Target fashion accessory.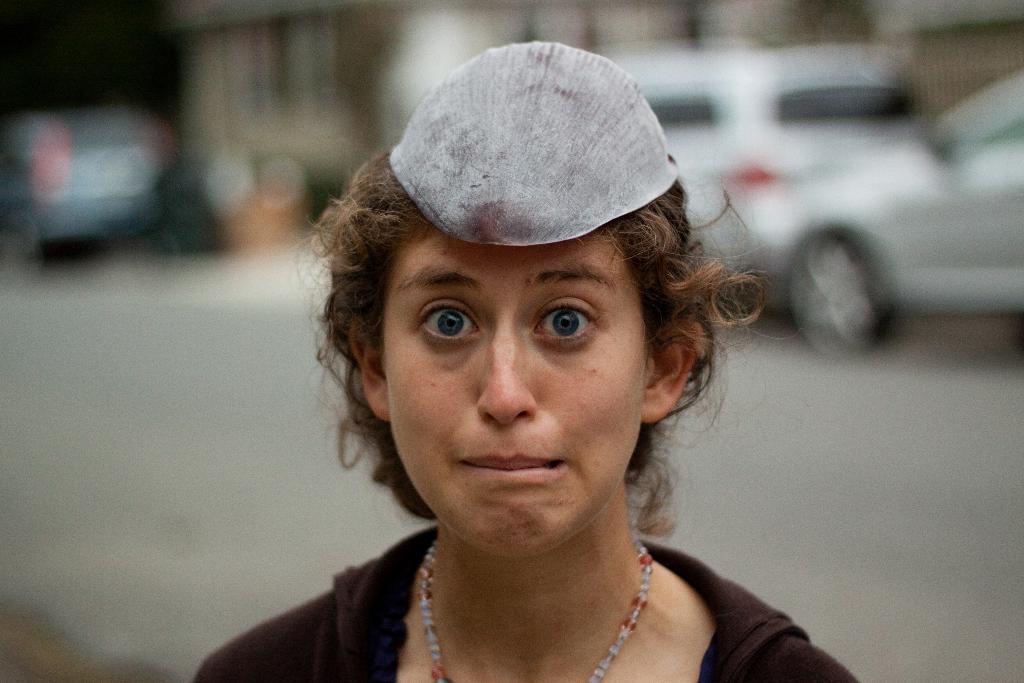
Target region: <bbox>415, 541, 653, 682</bbox>.
